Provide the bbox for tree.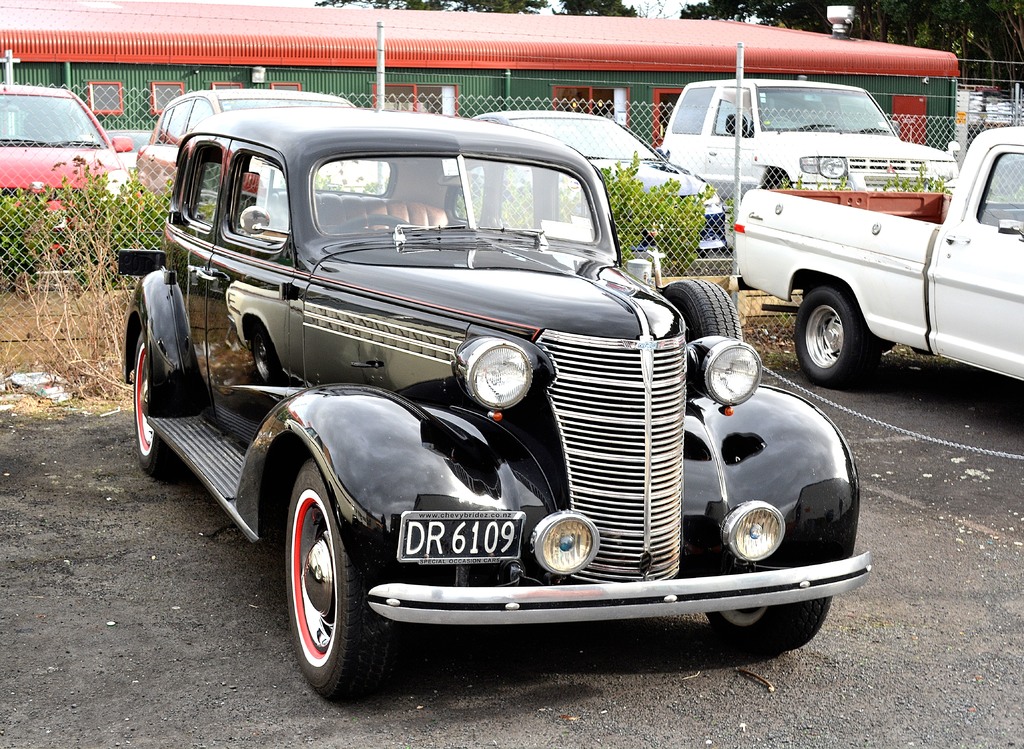
x1=319 y1=0 x2=545 y2=11.
